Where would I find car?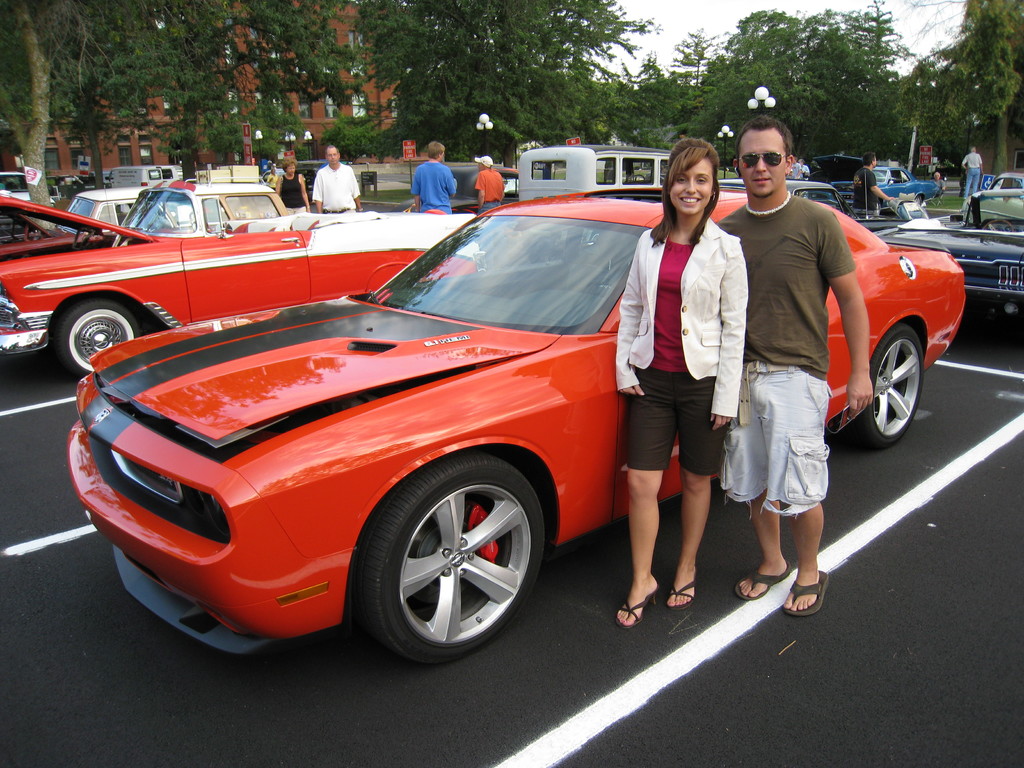
At 210,182,436,245.
